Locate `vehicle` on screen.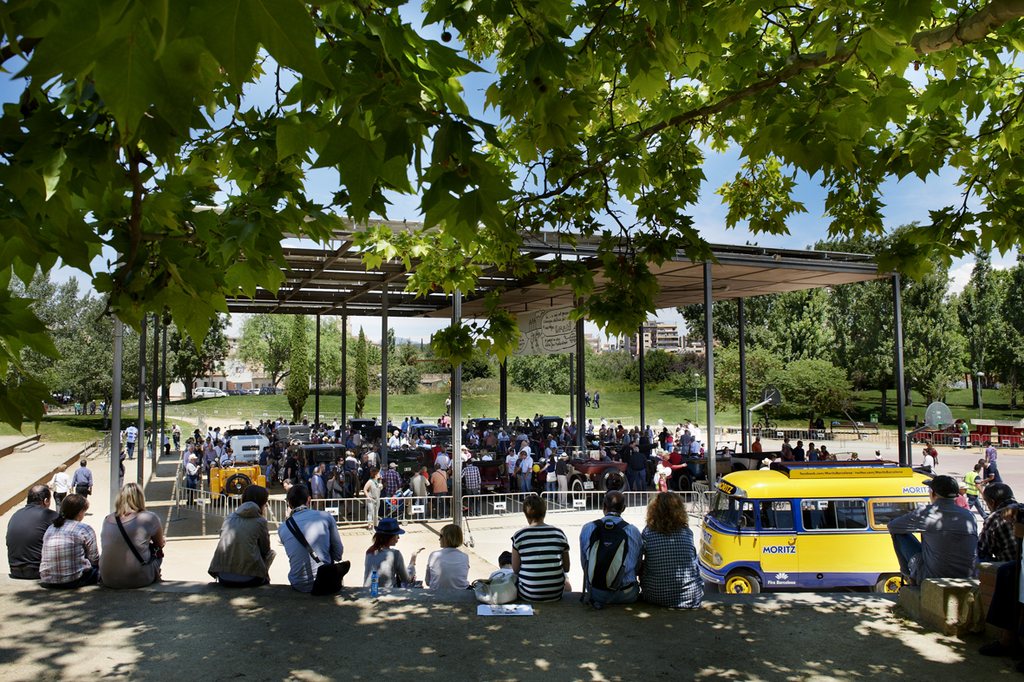
On screen at {"x1": 458, "y1": 448, "x2": 512, "y2": 495}.
